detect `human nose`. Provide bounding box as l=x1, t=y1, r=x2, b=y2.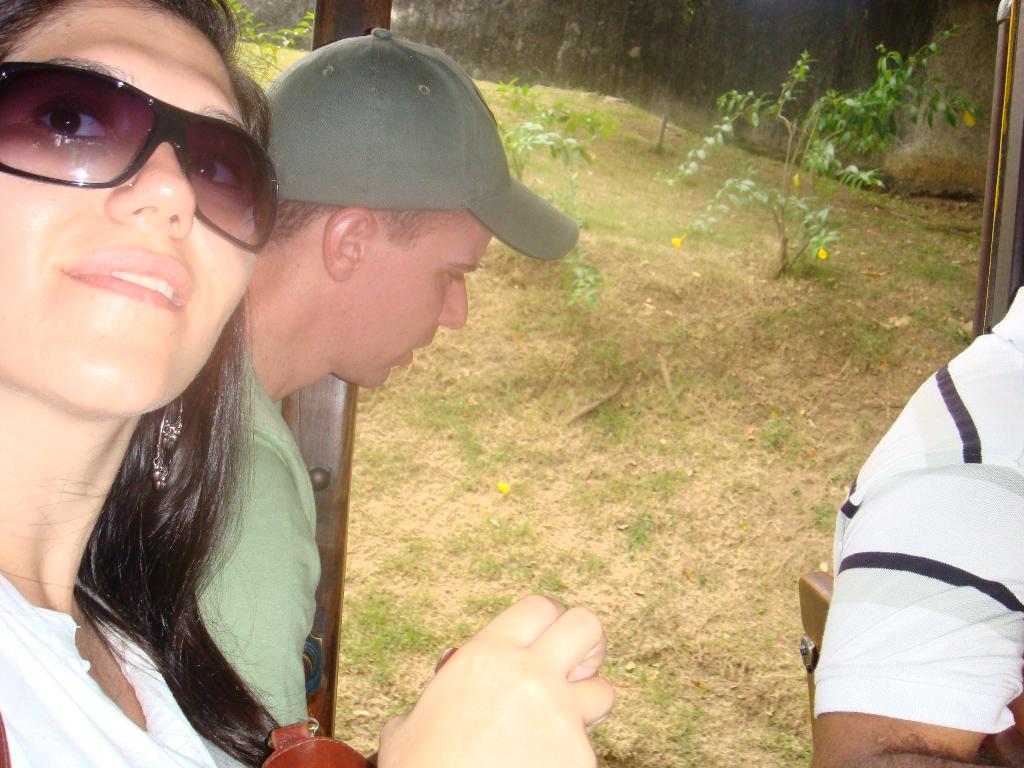
l=100, t=147, r=193, b=227.
